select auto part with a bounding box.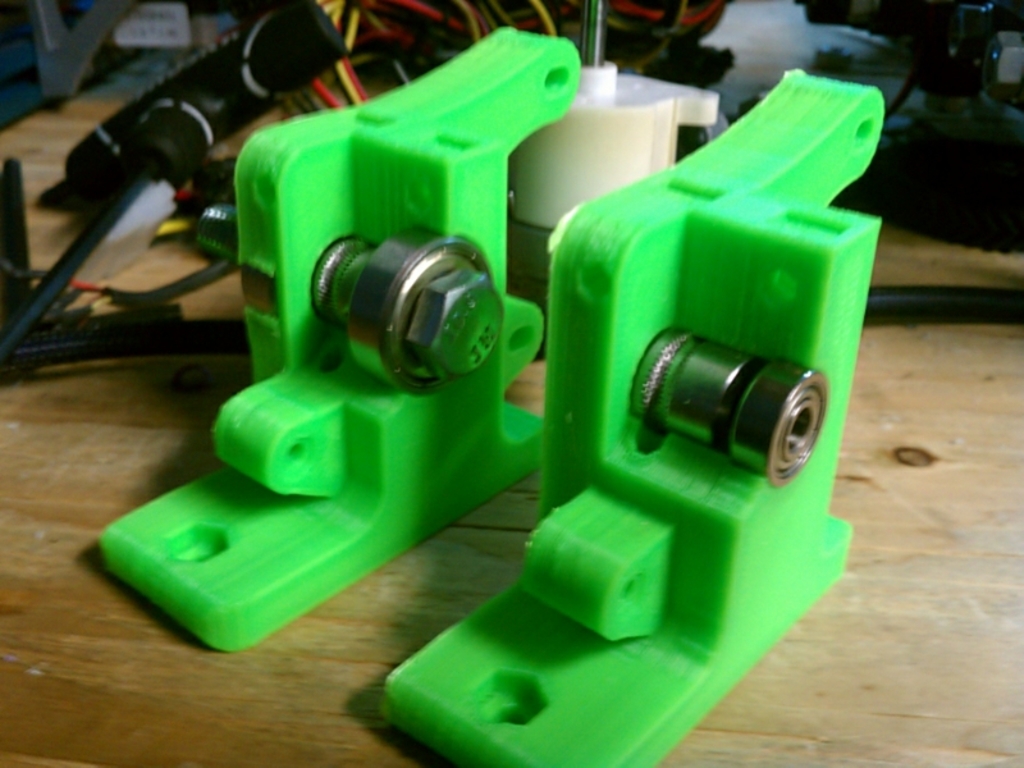
pyautogui.locateOnScreen(0, 12, 339, 385).
